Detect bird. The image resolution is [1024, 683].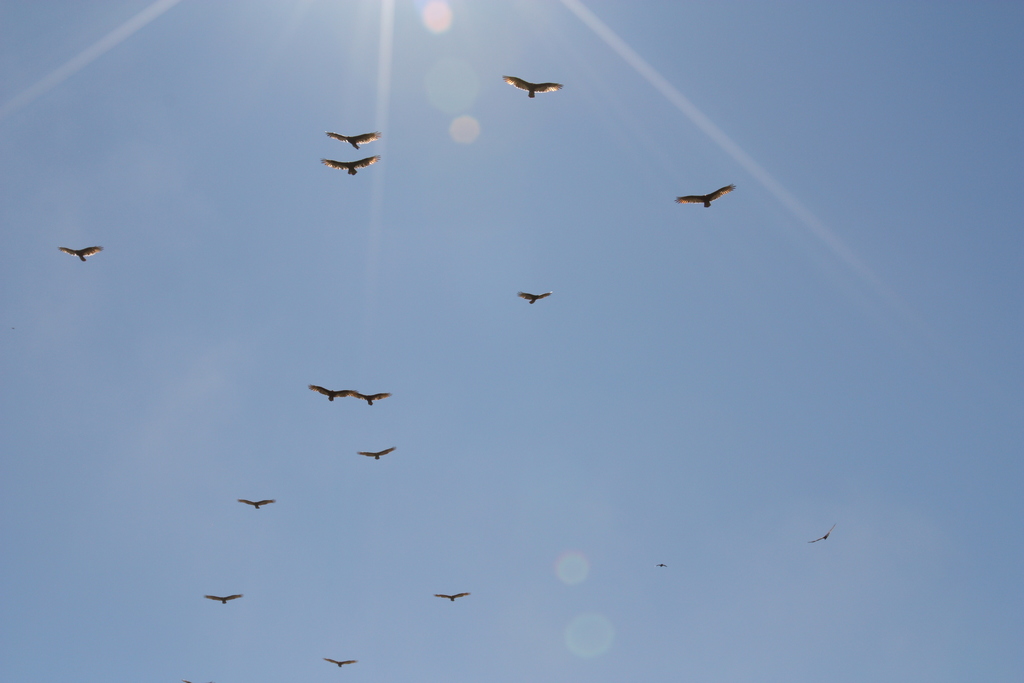
locate(809, 520, 844, 547).
